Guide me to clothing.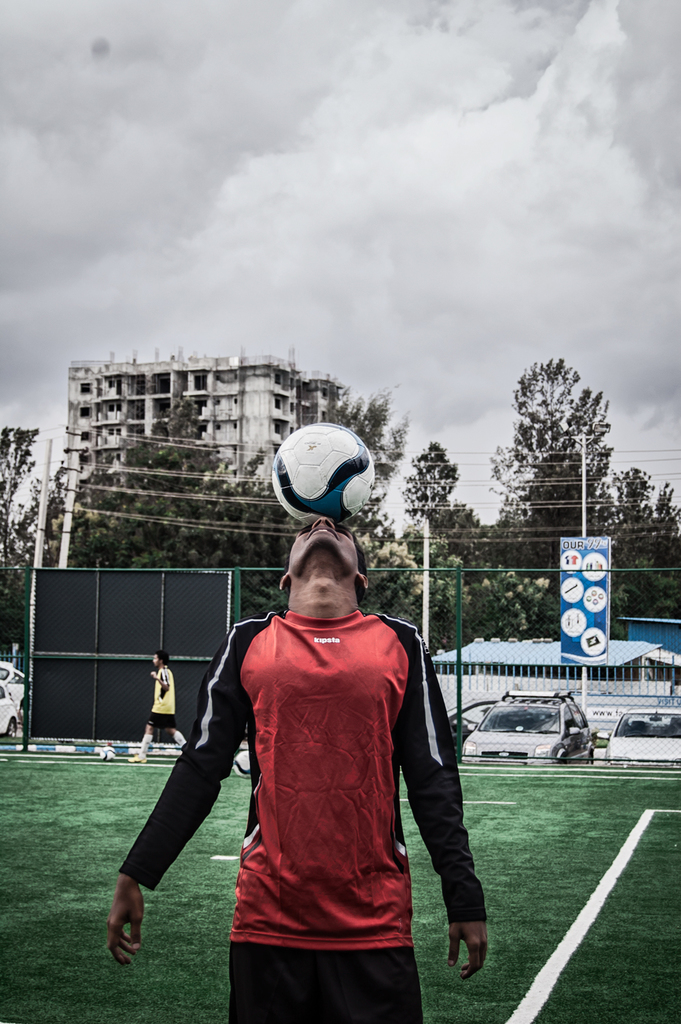
Guidance: Rect(118, 599, 491, 1023).
